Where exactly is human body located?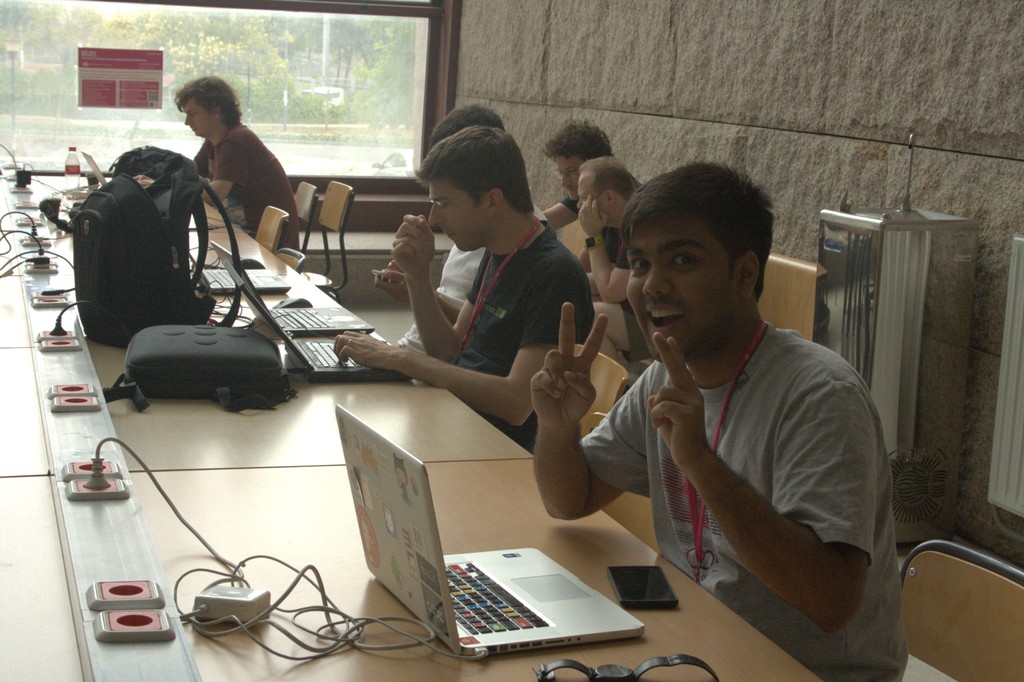
Its bounding box is bbox(367, 195, 545, 355).
